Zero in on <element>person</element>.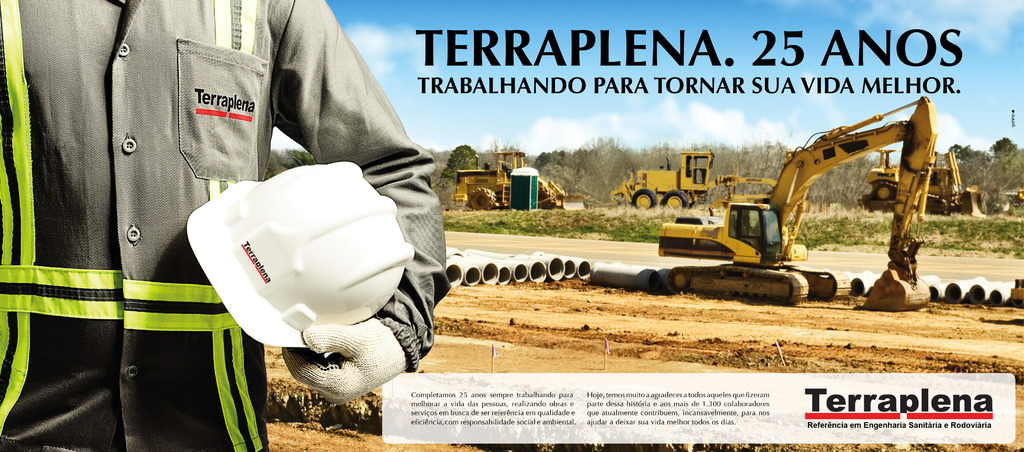
Zeroed in: (left=0, top=0, right=450, bottom=451).
